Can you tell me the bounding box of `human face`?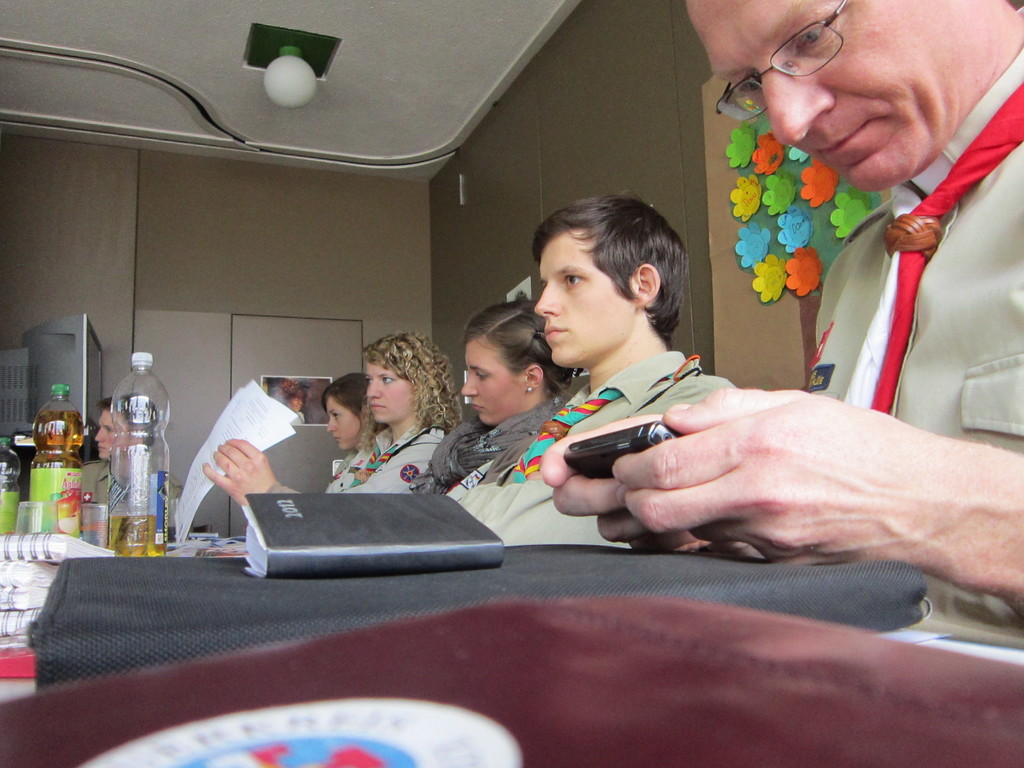
crop(329, 398, 366, 454).
